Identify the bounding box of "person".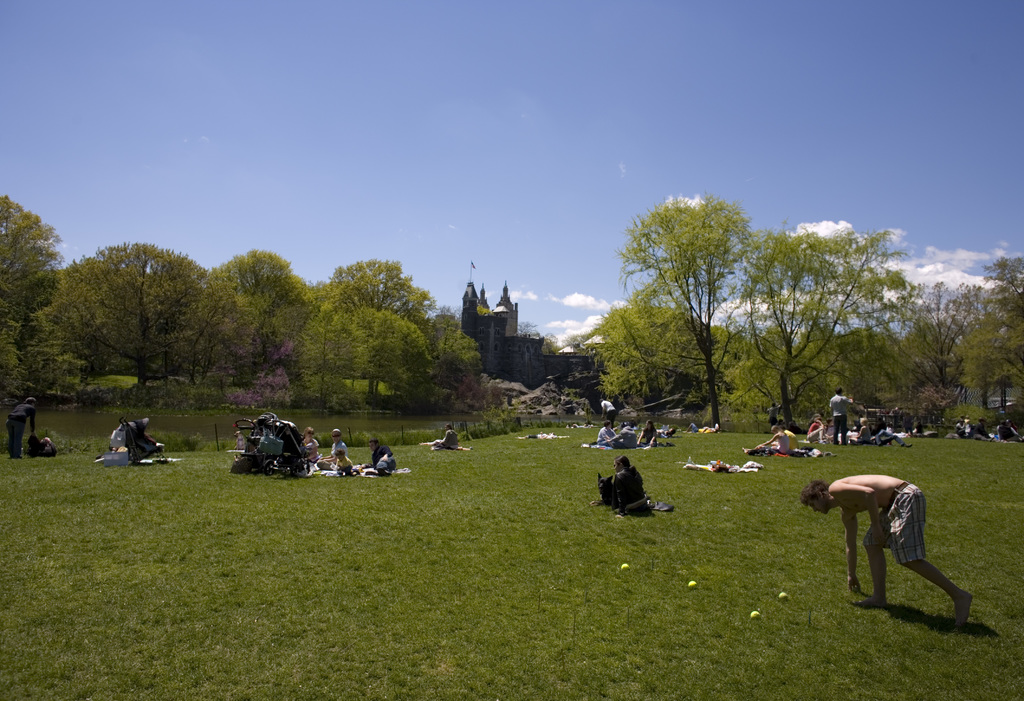
(3, 396, 36, 458).
